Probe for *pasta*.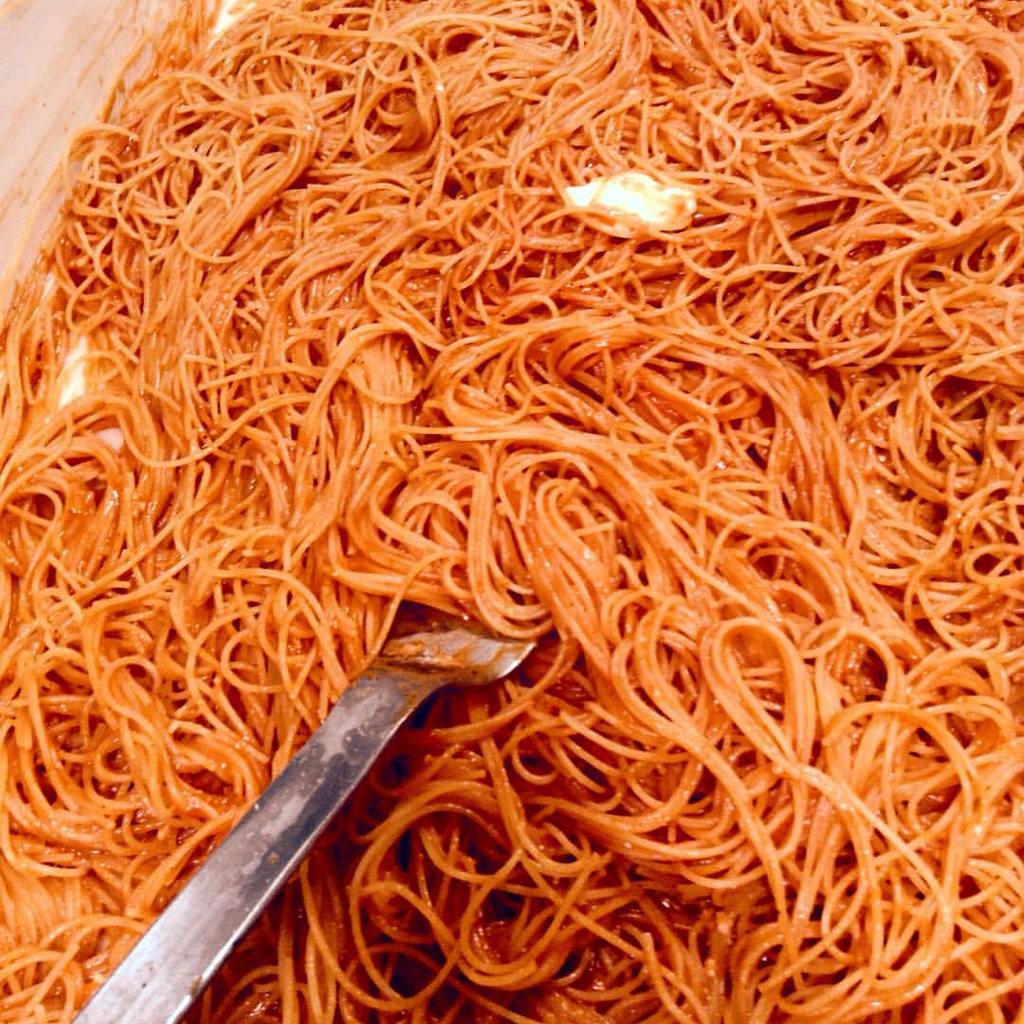
Probe result: 0,0,1023,1023.
